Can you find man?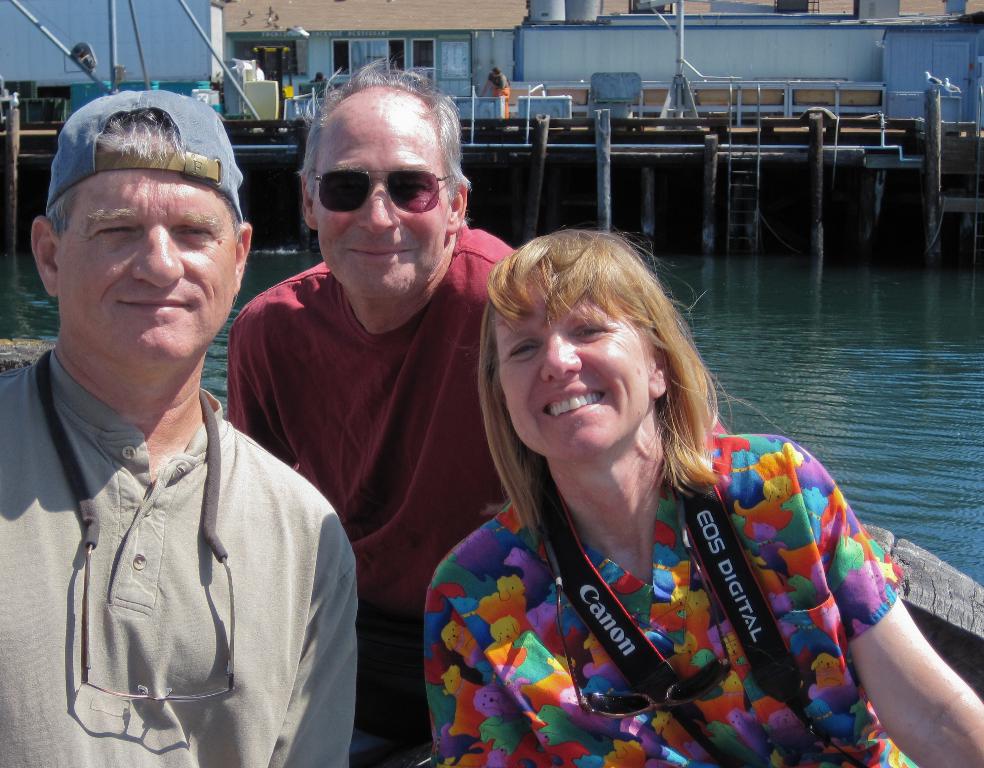
Yes, bounding box: [0,84,357,767].
